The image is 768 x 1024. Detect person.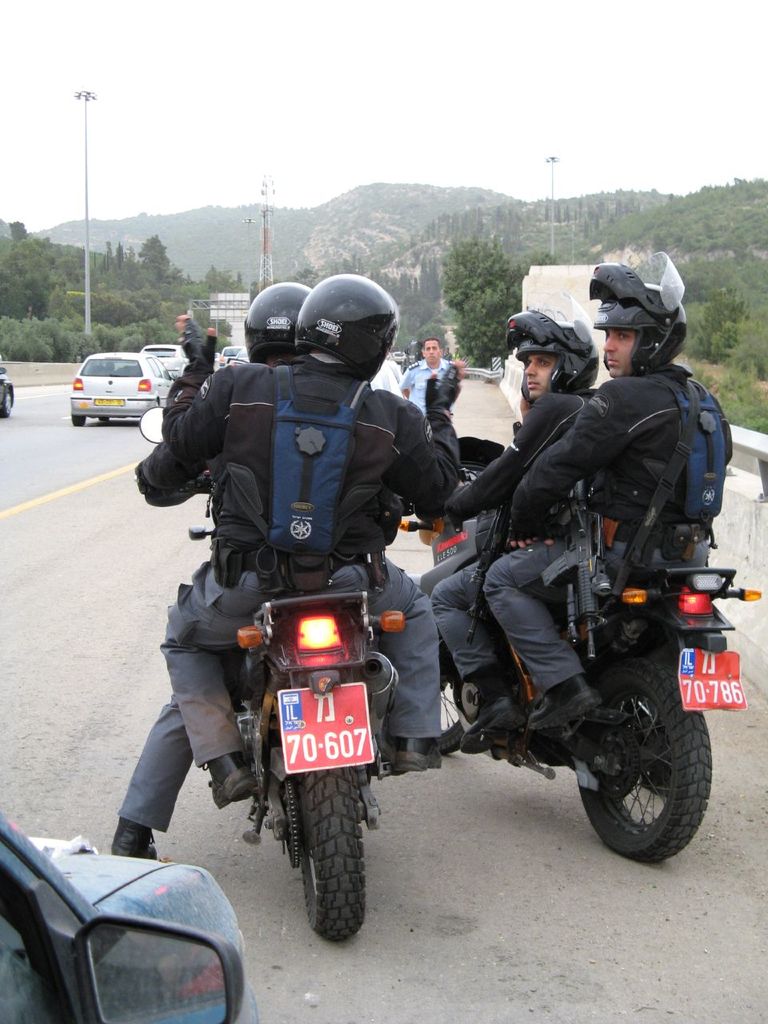
Detection: [left=416, top=302, right=601, bottom=782].
